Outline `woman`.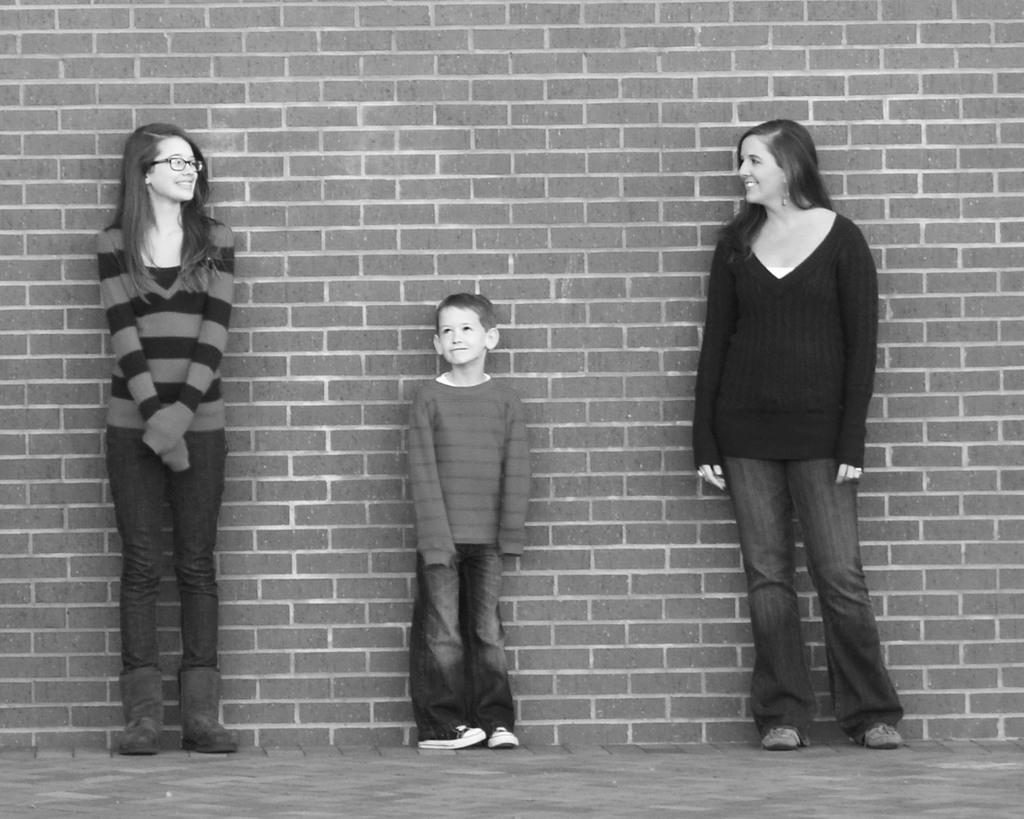
Outline: Rect(95, 122, 233, 754).
